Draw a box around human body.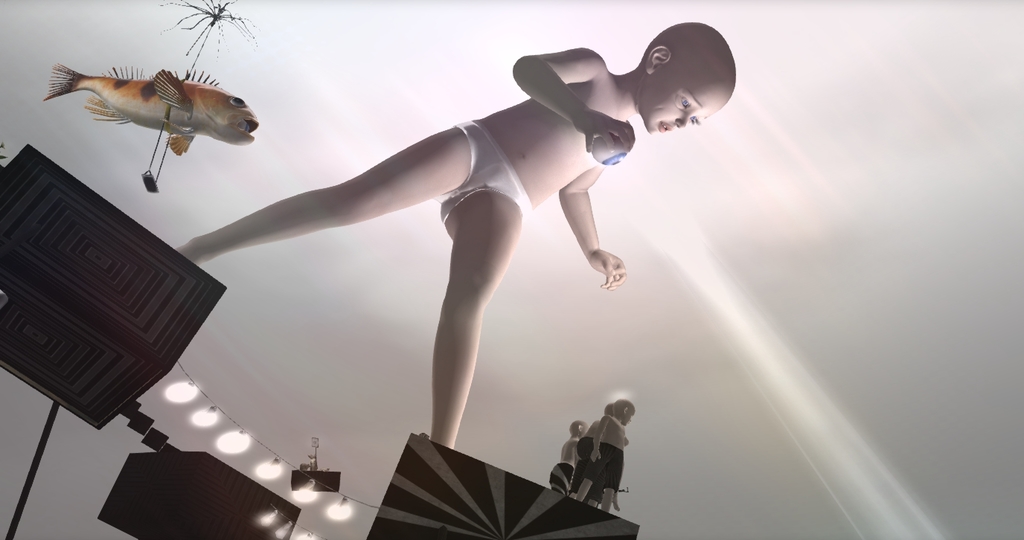
pyautogui.locateOnScreen(584, 418, 630, 512).
